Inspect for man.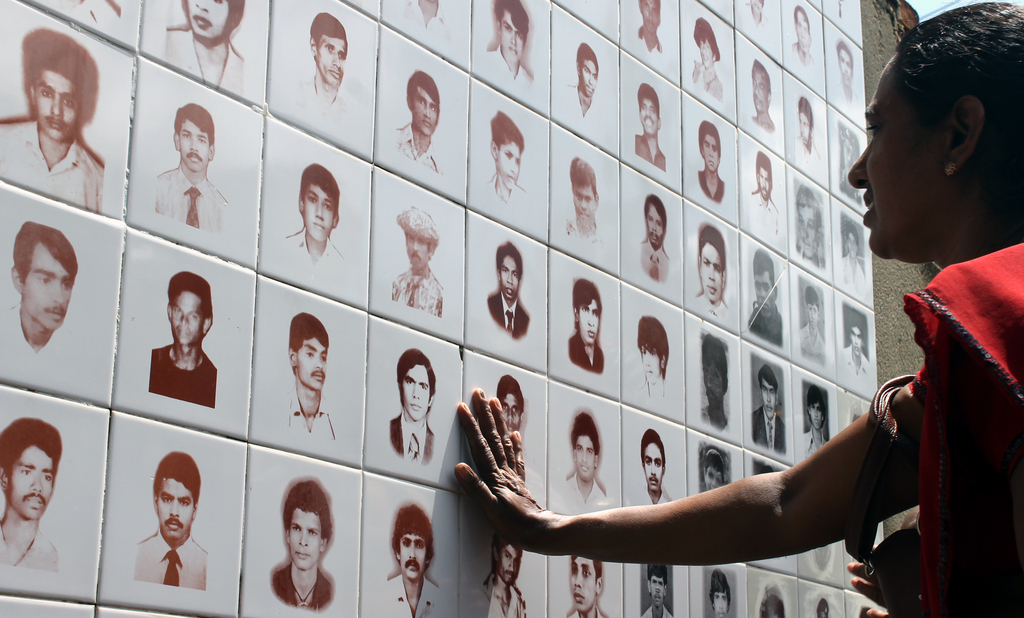
Inspection: (269, 477, 336, 614).
